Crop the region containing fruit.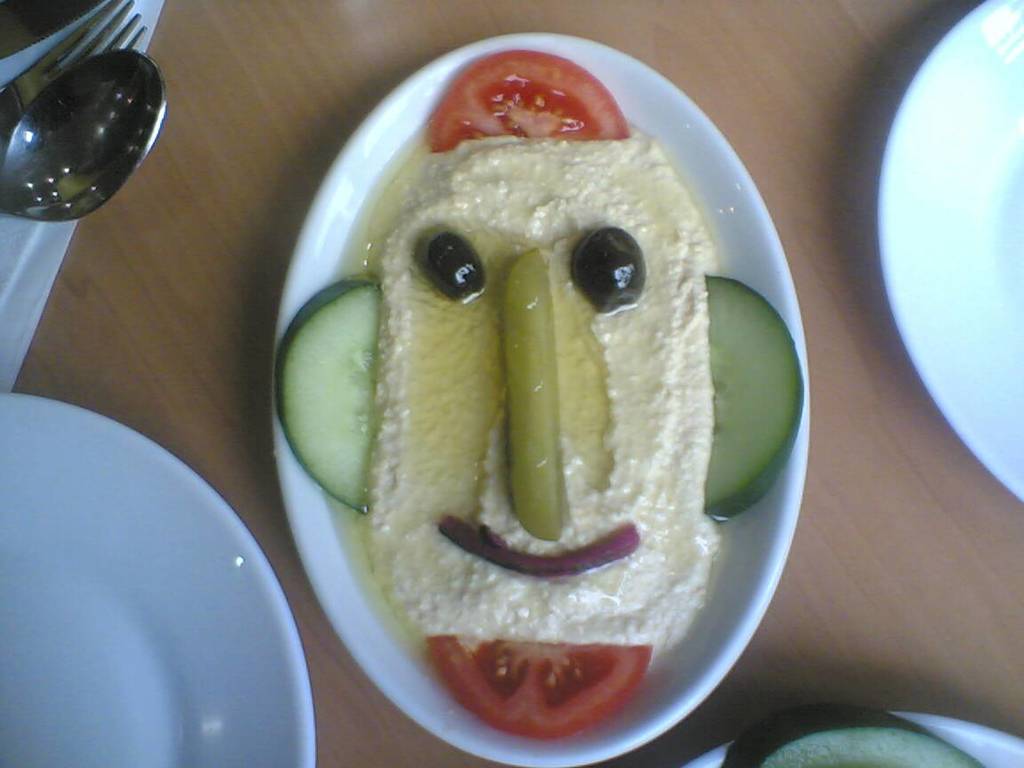
Crop region: (x1=428, y1=47, x2=630, y2=150).
